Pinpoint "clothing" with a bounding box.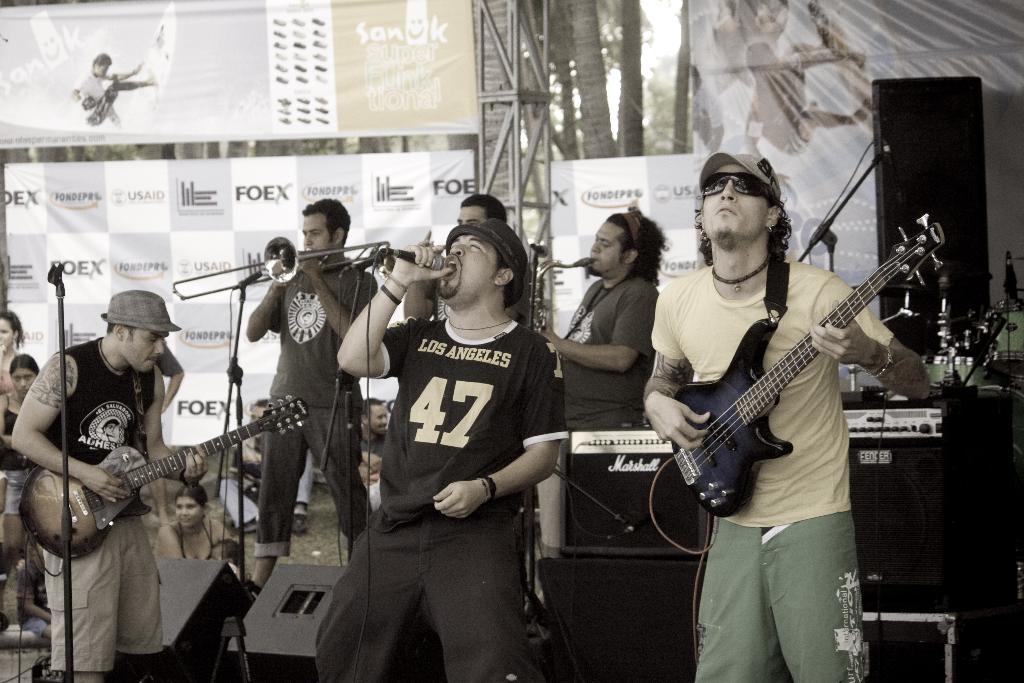
[652, 256, 893, 682].
